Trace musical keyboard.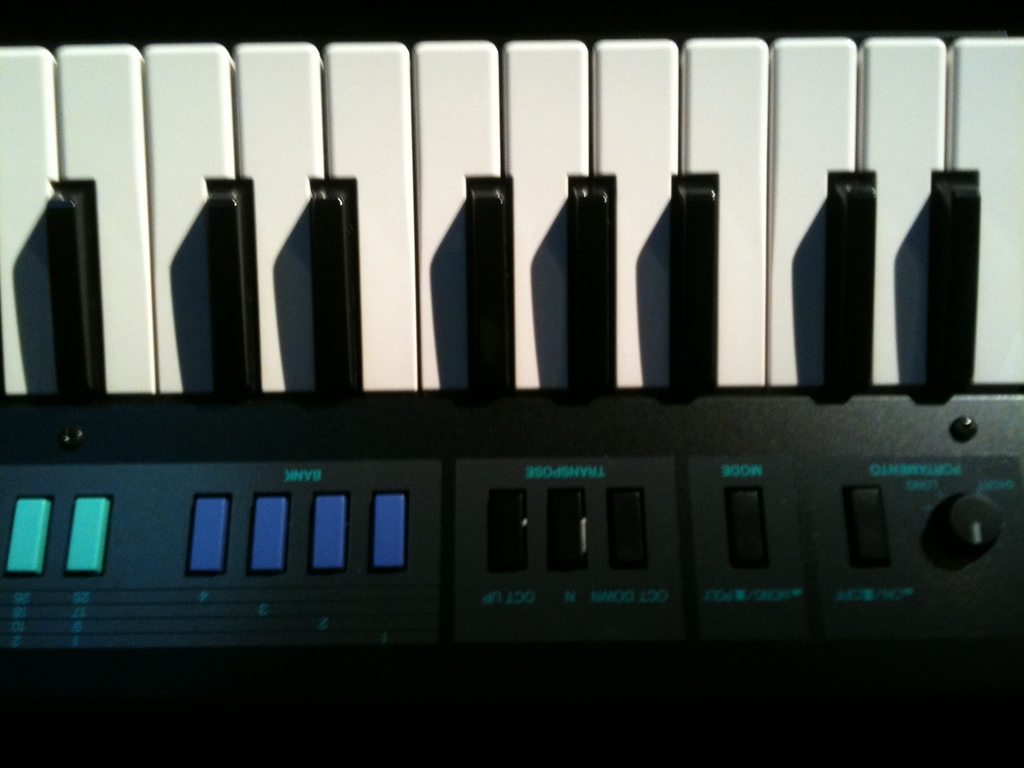
Traced to box=[0, 0, 1010, 755].
